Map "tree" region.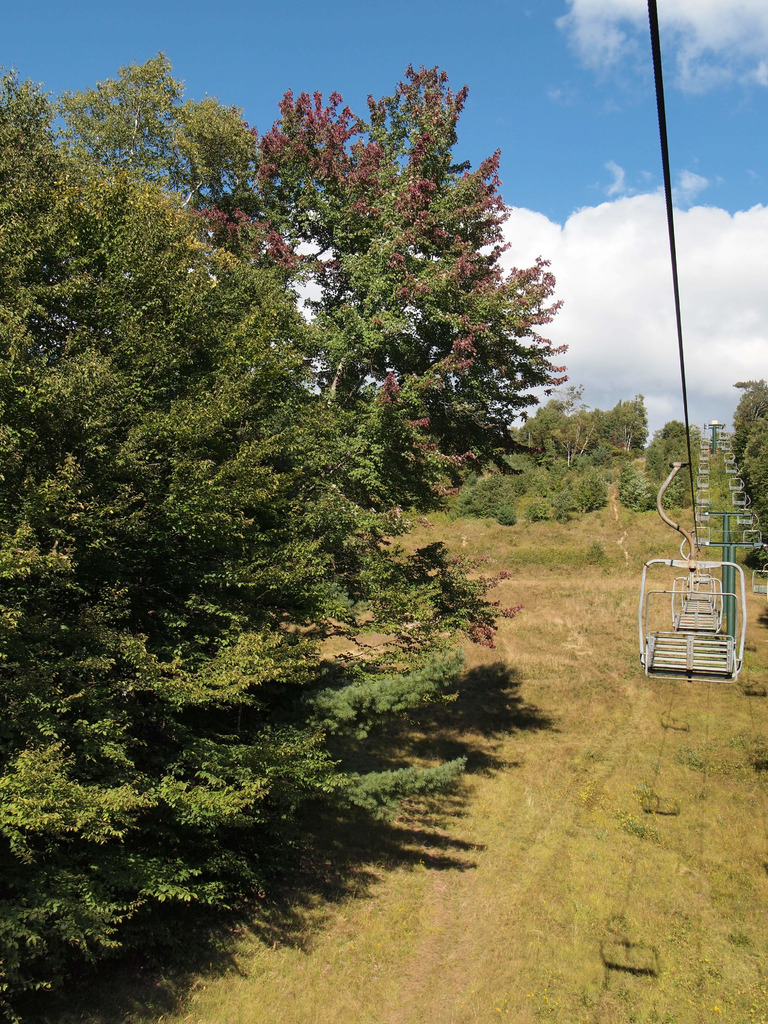
Mapped to BBox(0, 67, 525, 996).
